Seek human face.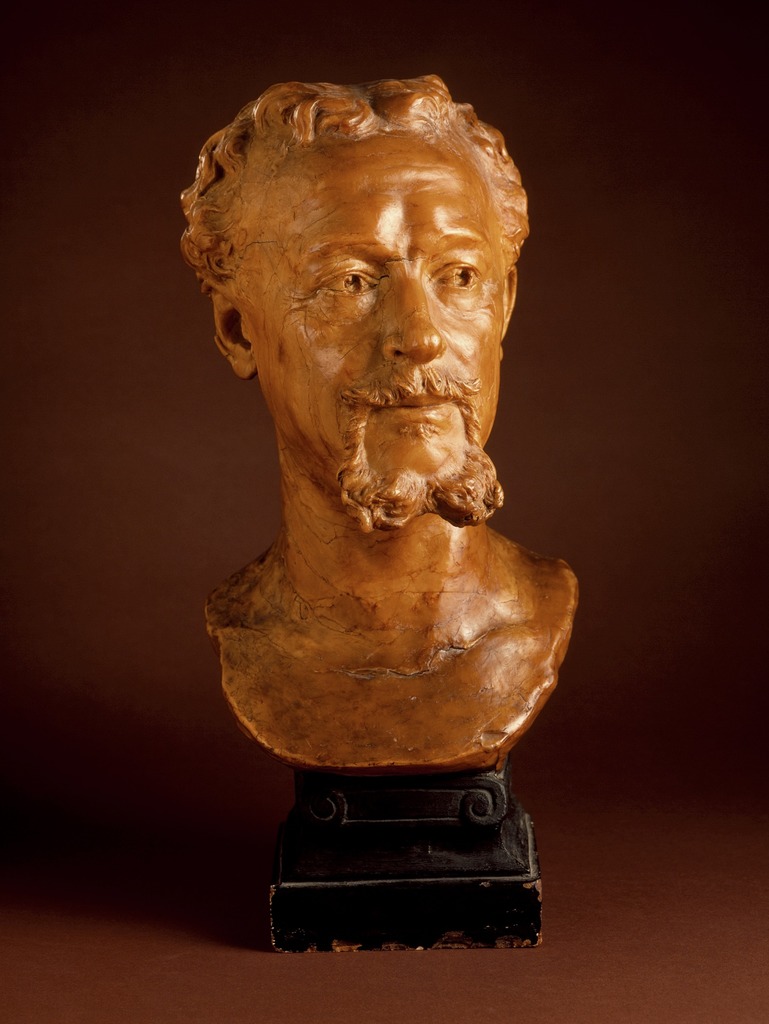
<box>216,80,512,521</box>.
